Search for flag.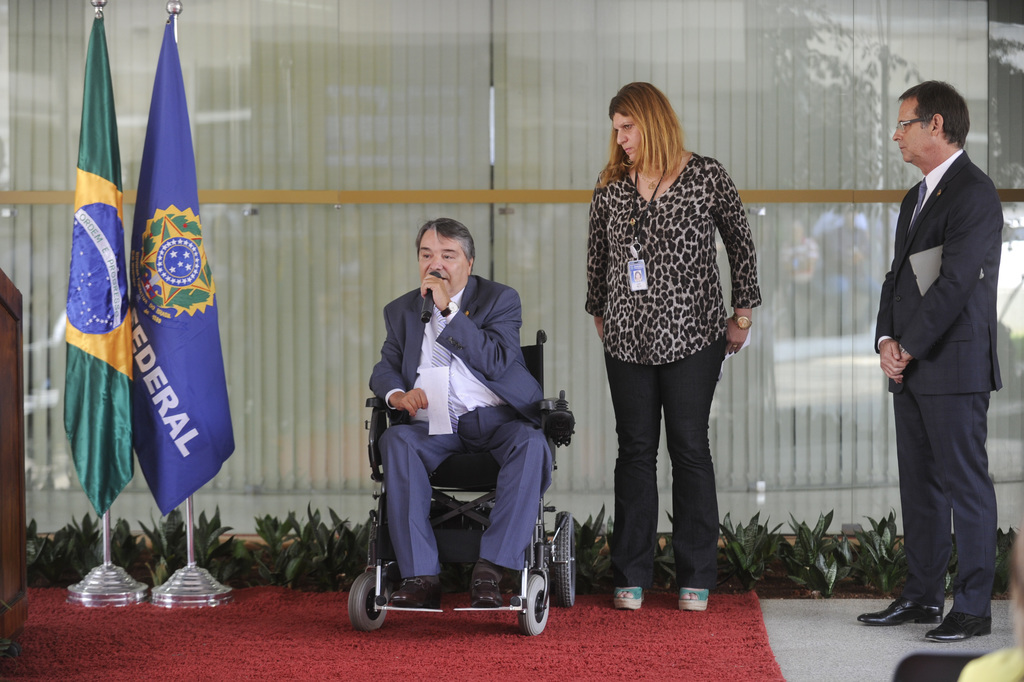
Found at region(98, 15, 221, 582).
